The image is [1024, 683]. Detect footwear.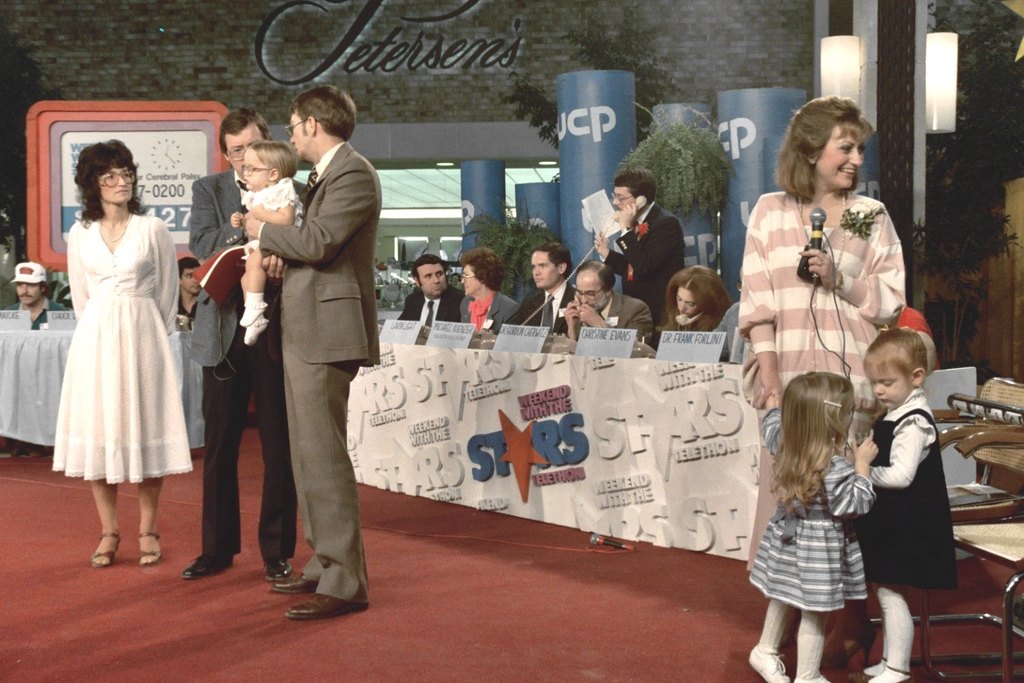
Detection: rect(822, 624, 876, 665).
